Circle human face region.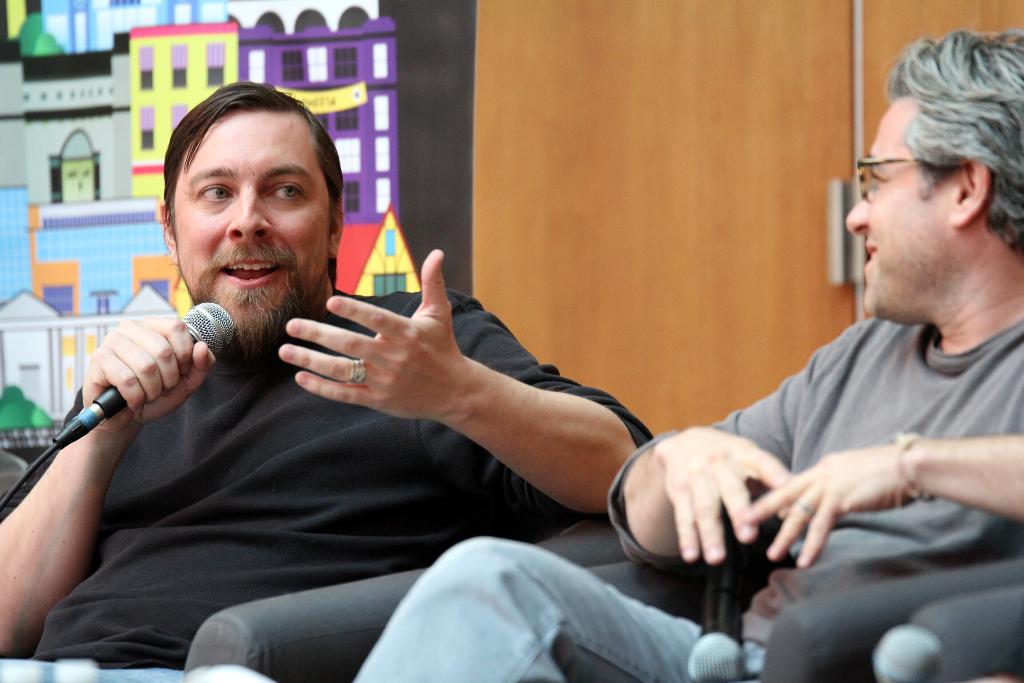
Region: [x1=849, y1=97, x2=952, y2=323].
